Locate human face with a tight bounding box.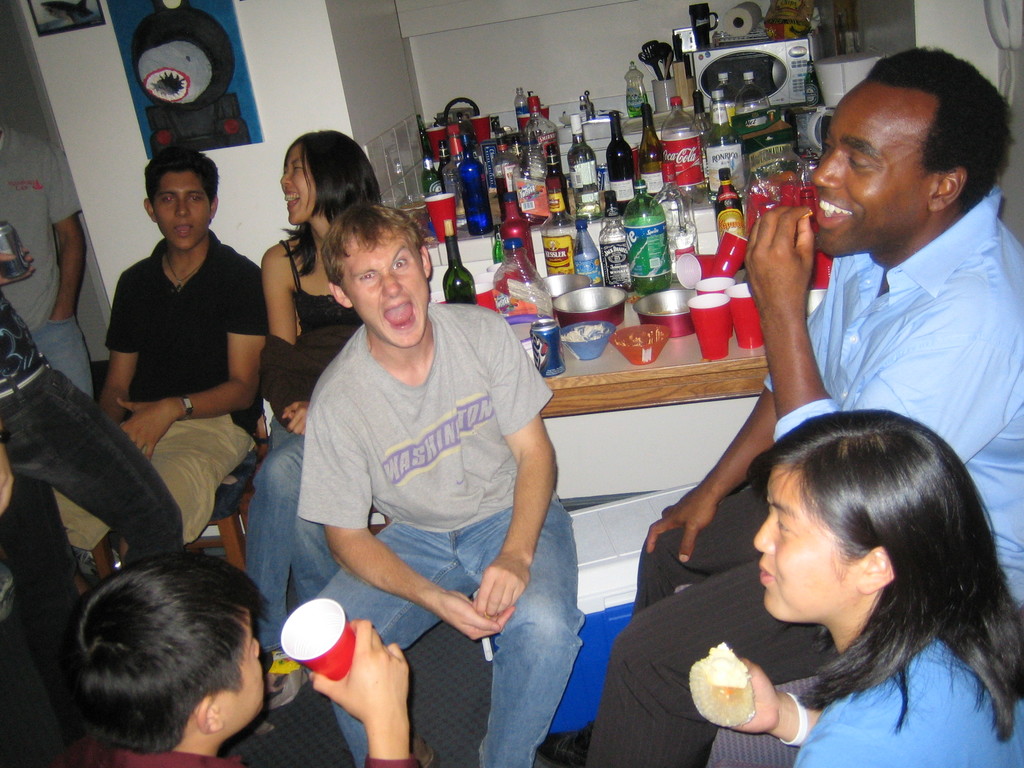
select_region(150, 172, 207, 248).
